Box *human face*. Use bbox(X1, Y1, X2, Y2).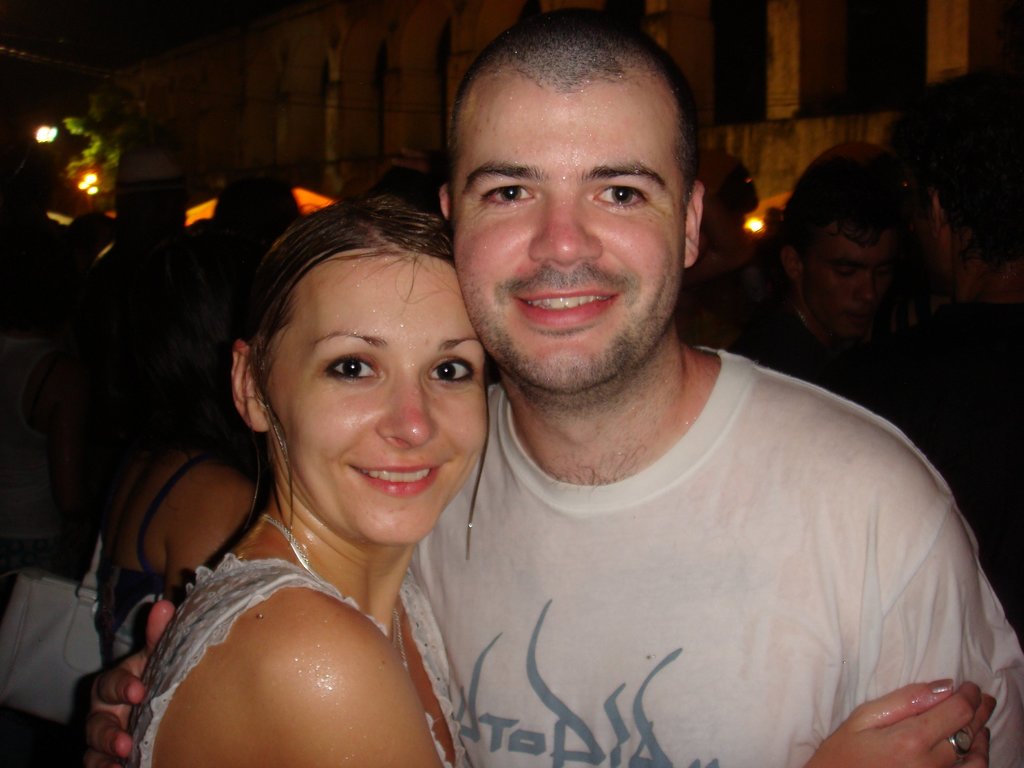
bbox(456, 77, 692, 398).
